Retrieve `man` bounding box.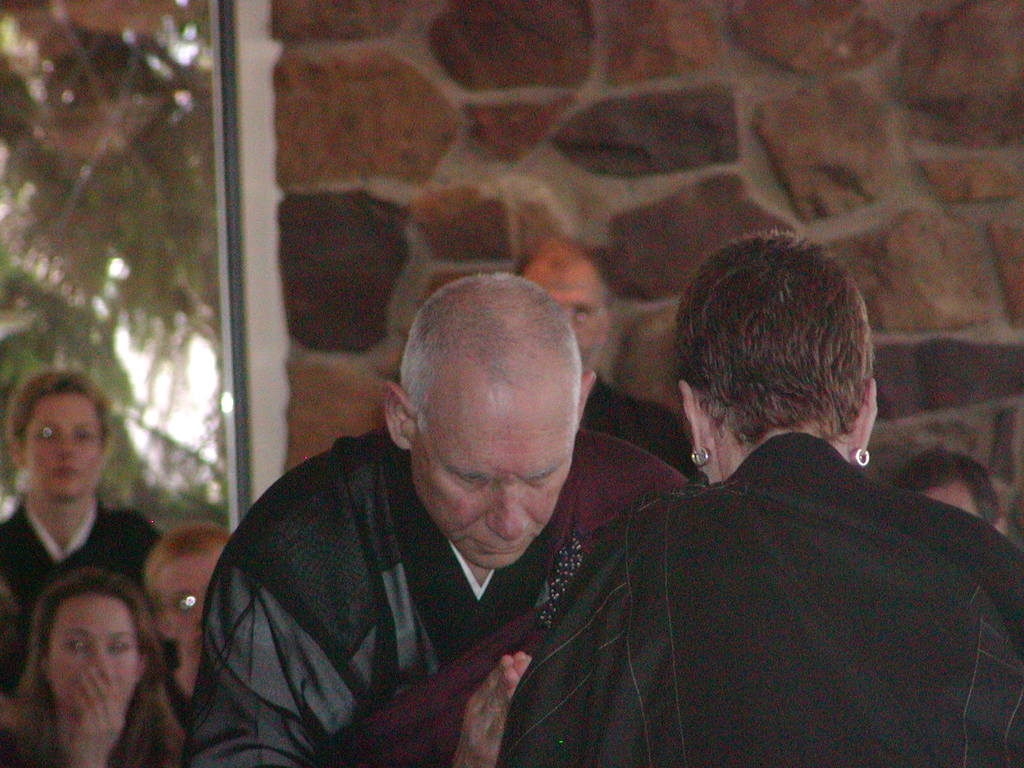
Bounding box: <box>179,279,665,760</box>.
